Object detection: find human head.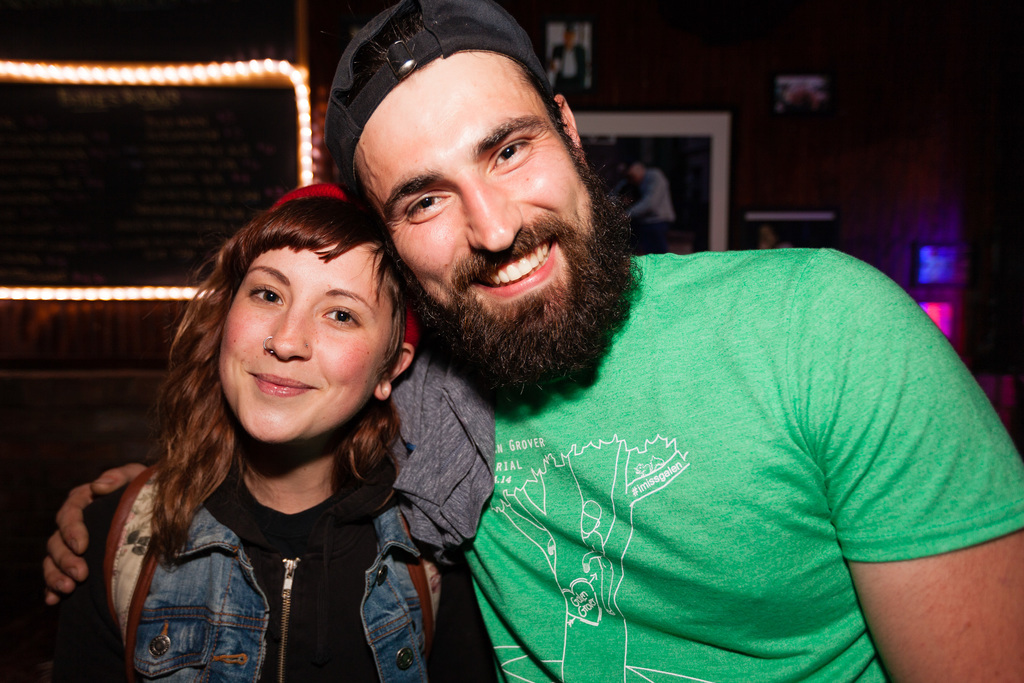
(182, 187, 399, 422).
